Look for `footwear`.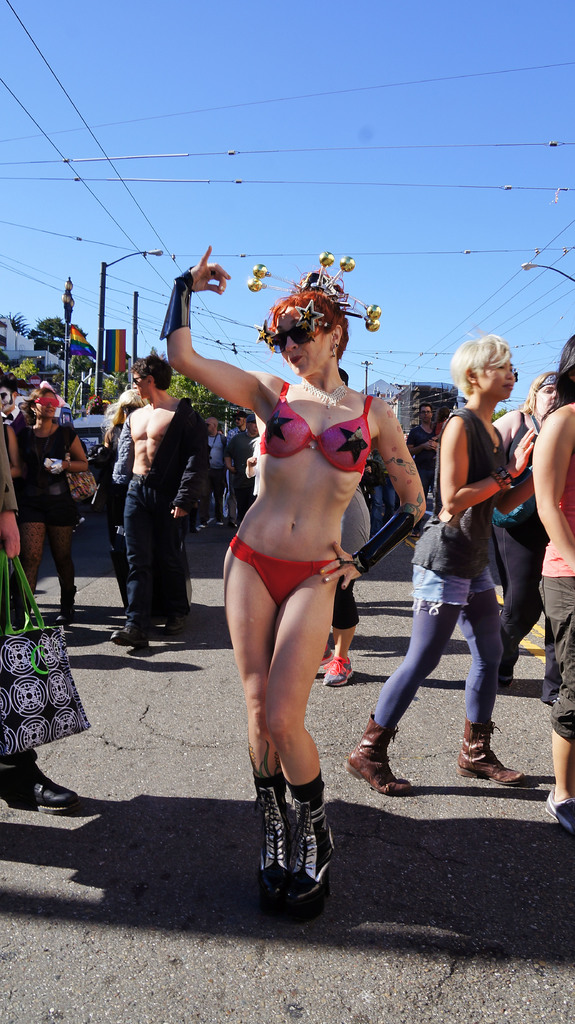
Found: (x1=462, y1=722, x2=529, y2=785).
